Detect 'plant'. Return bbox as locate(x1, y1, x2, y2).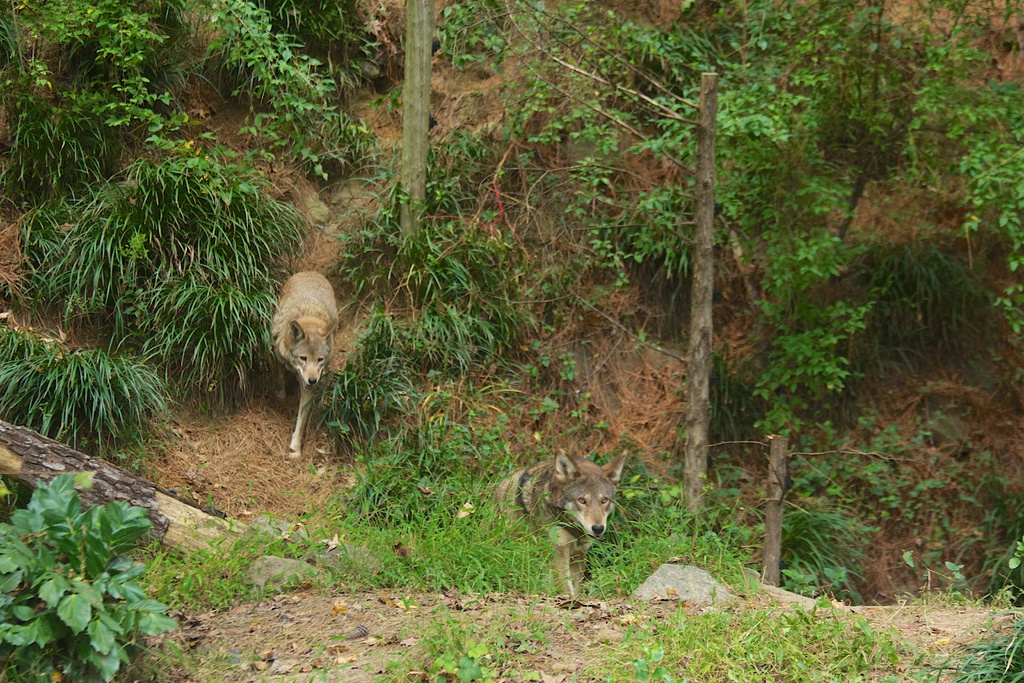
locate(723, 472, 885, 610).
